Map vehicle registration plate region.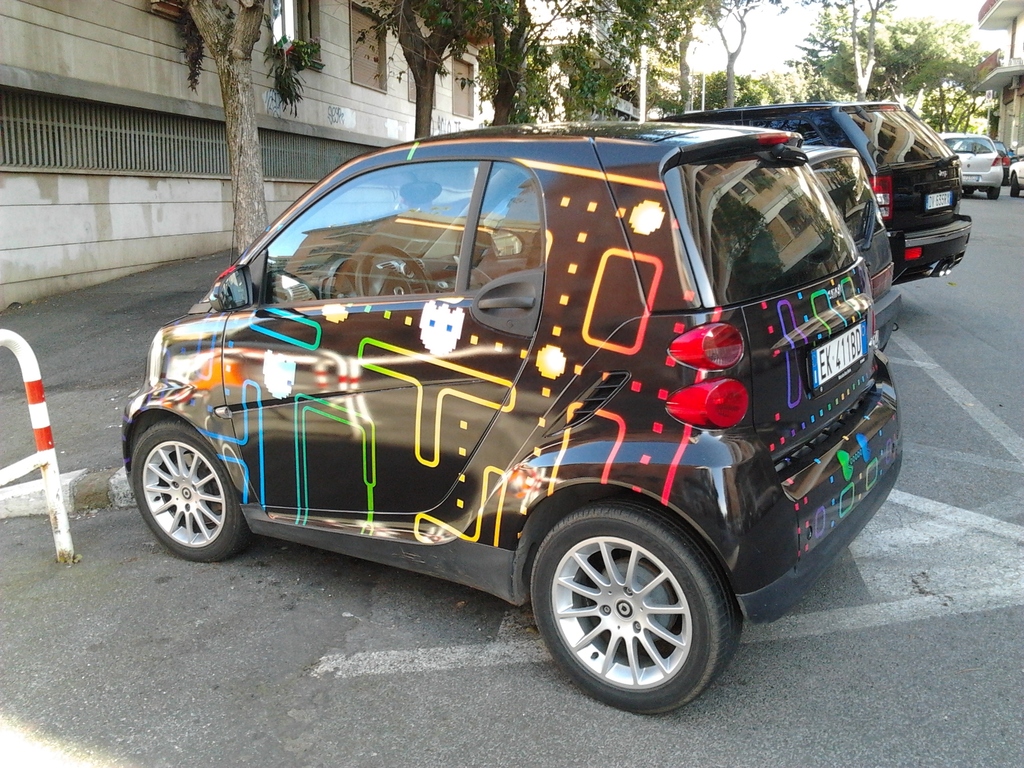
Mapped to left=927, top=192, right=951, bottom=212.
